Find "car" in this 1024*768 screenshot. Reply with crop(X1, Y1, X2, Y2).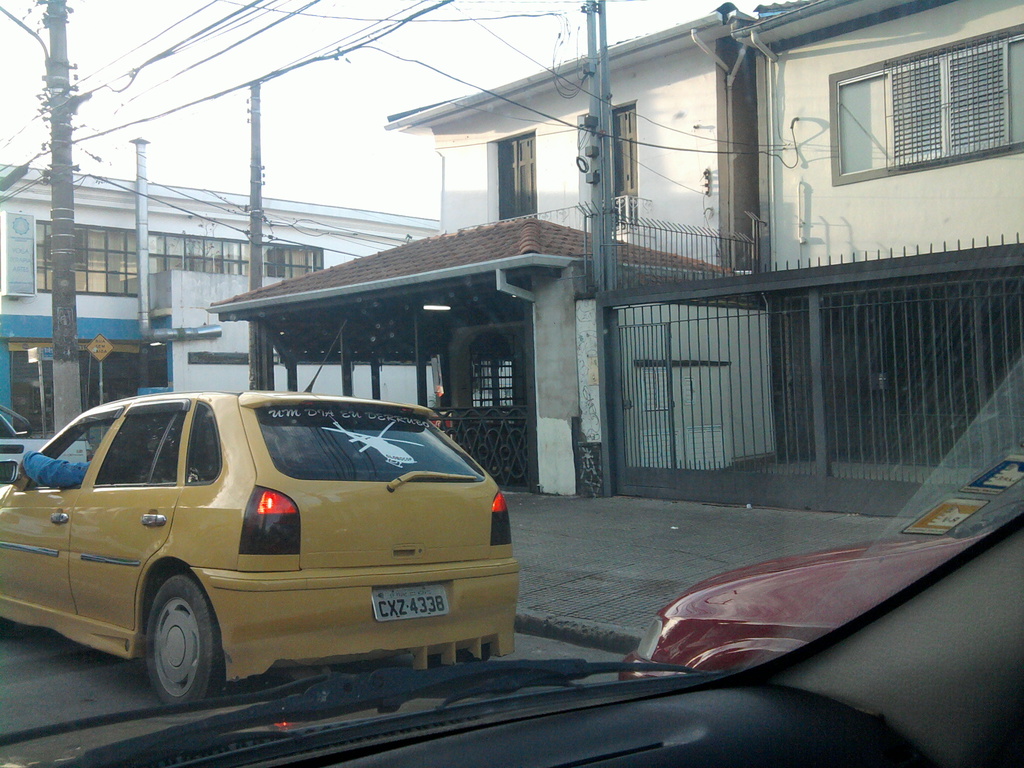
crop(5, 388, 519, 701).
